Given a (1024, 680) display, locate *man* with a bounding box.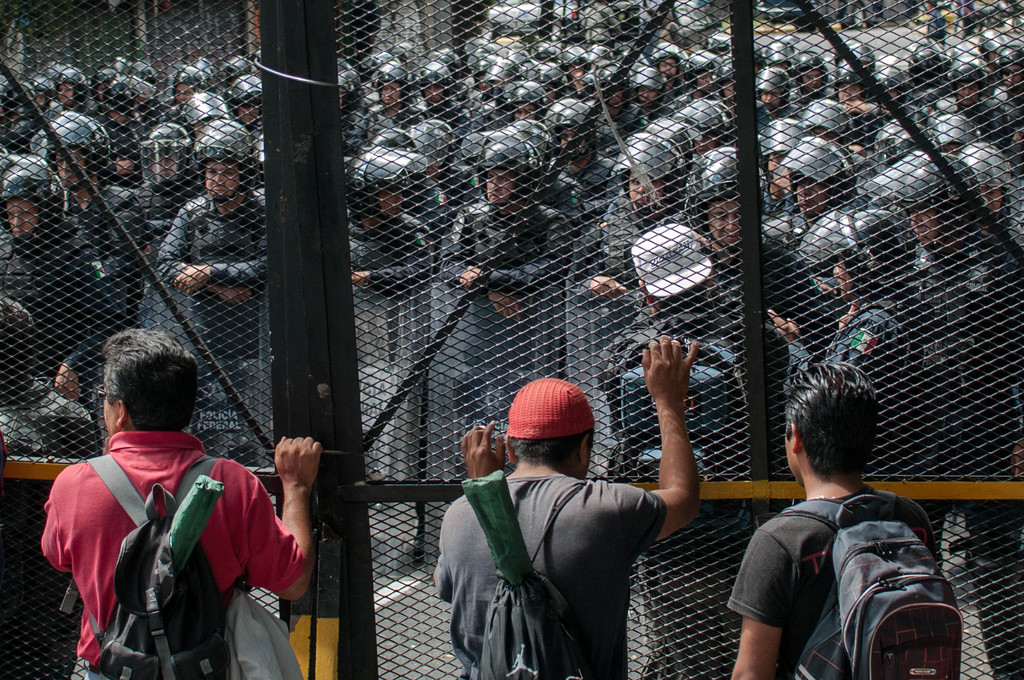
Located: <region>432, 131, 580, 444</region>.
